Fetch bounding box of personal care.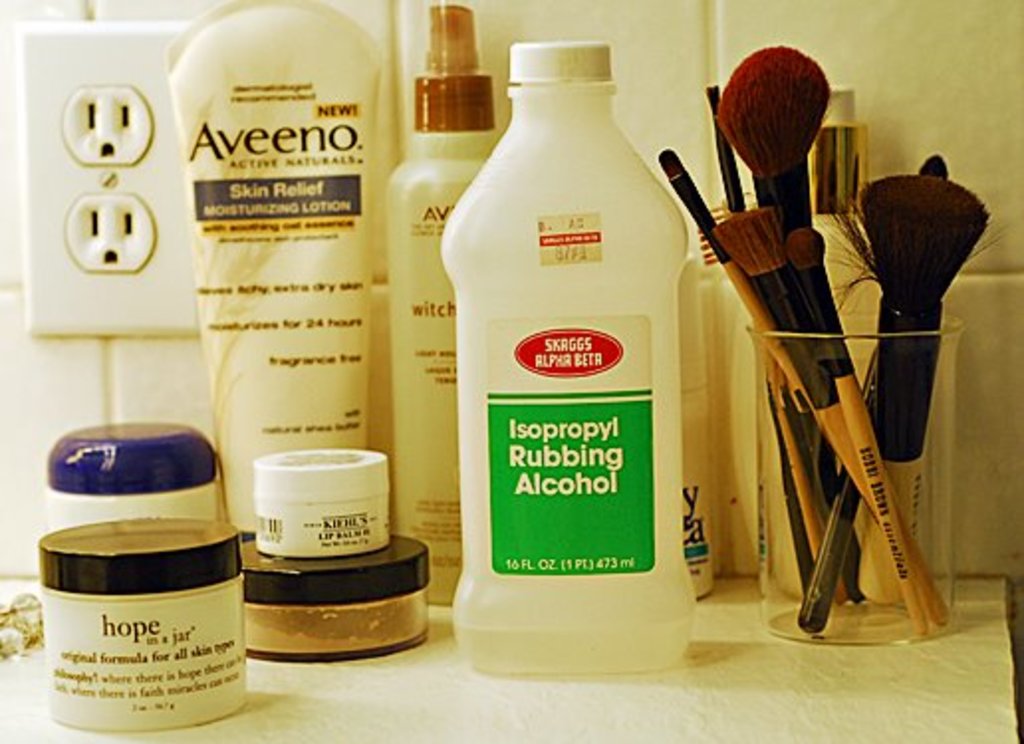
Bbox: pyautogui.locateOnScreen(441, 34, 695, 667).
